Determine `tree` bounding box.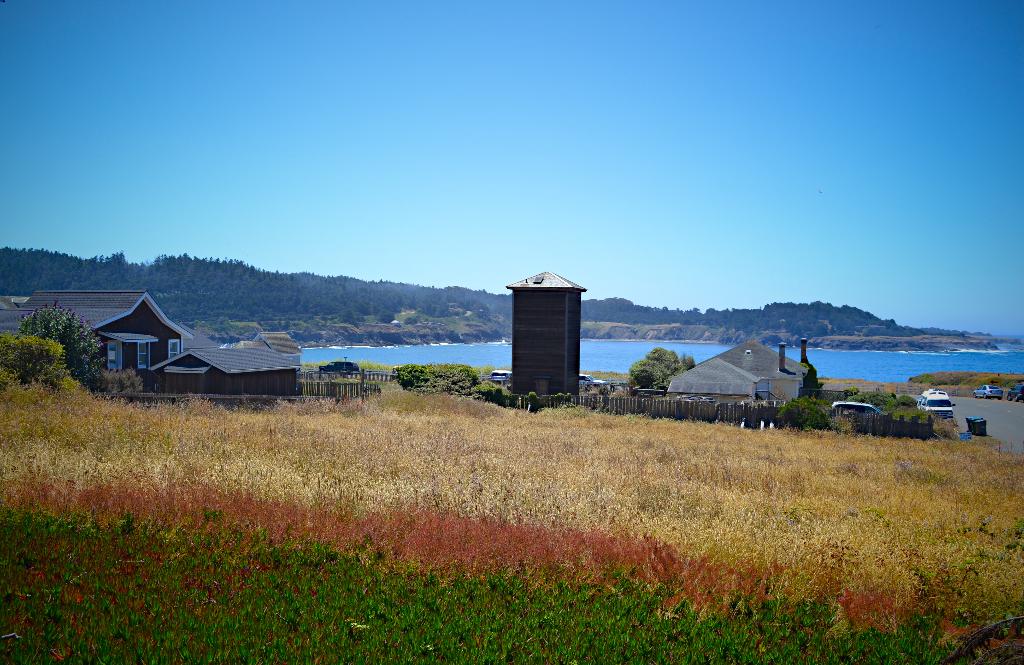
Determined: detection(630, 357, 673, 397).
